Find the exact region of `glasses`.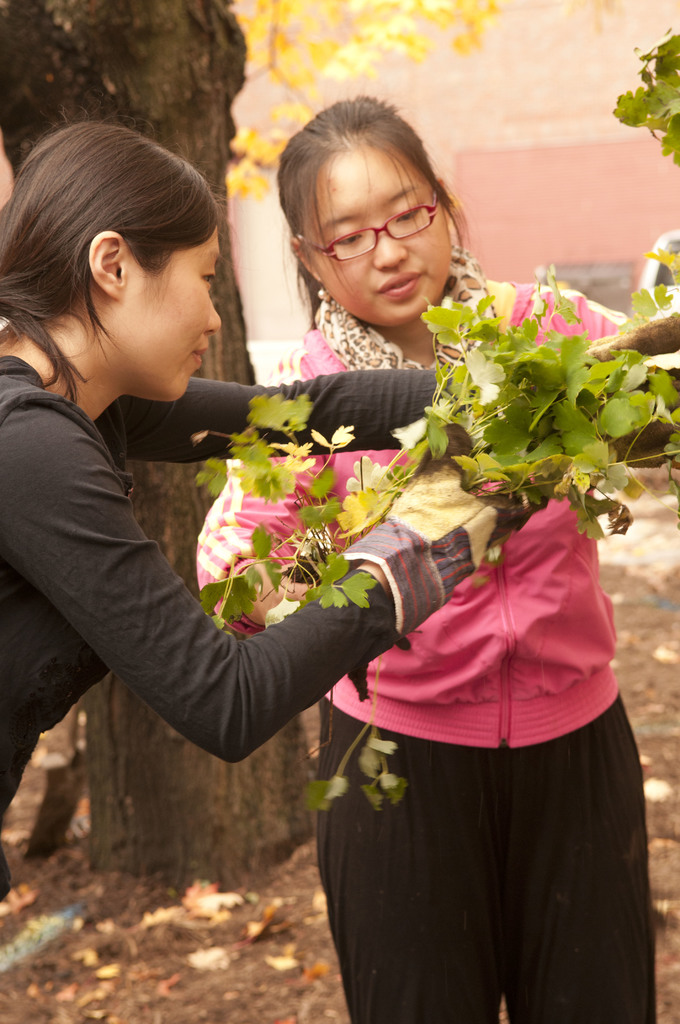
Exact region: region(289, 194, 448, 271).
